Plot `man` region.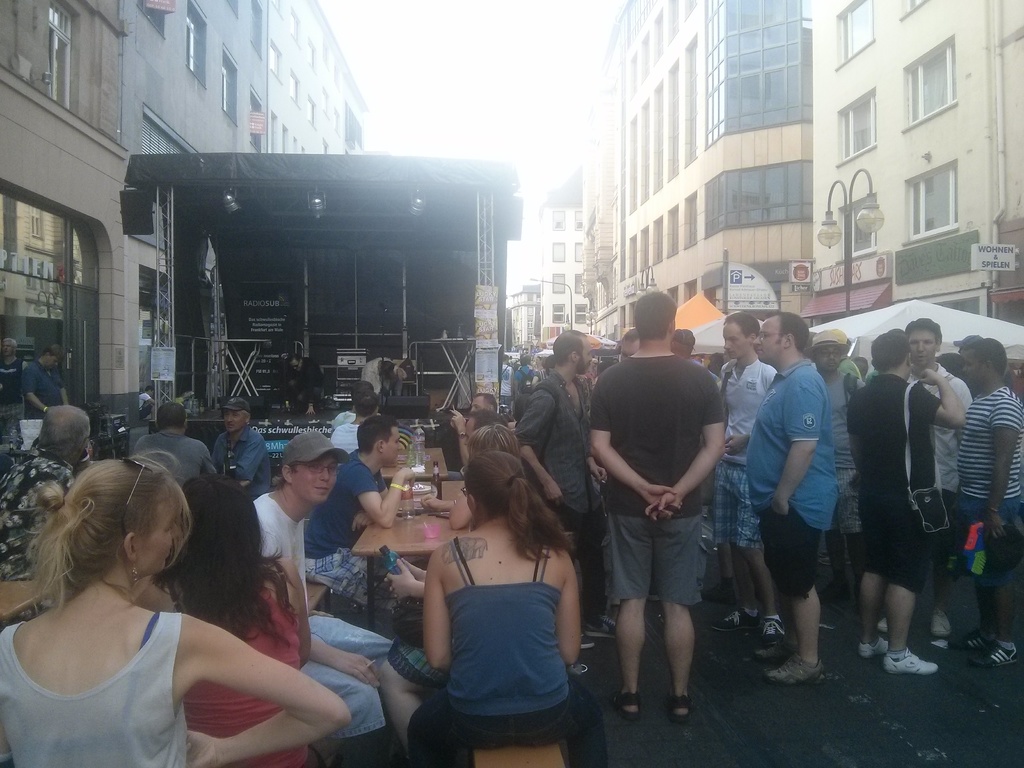
Plotted at 326 388 380 456.
